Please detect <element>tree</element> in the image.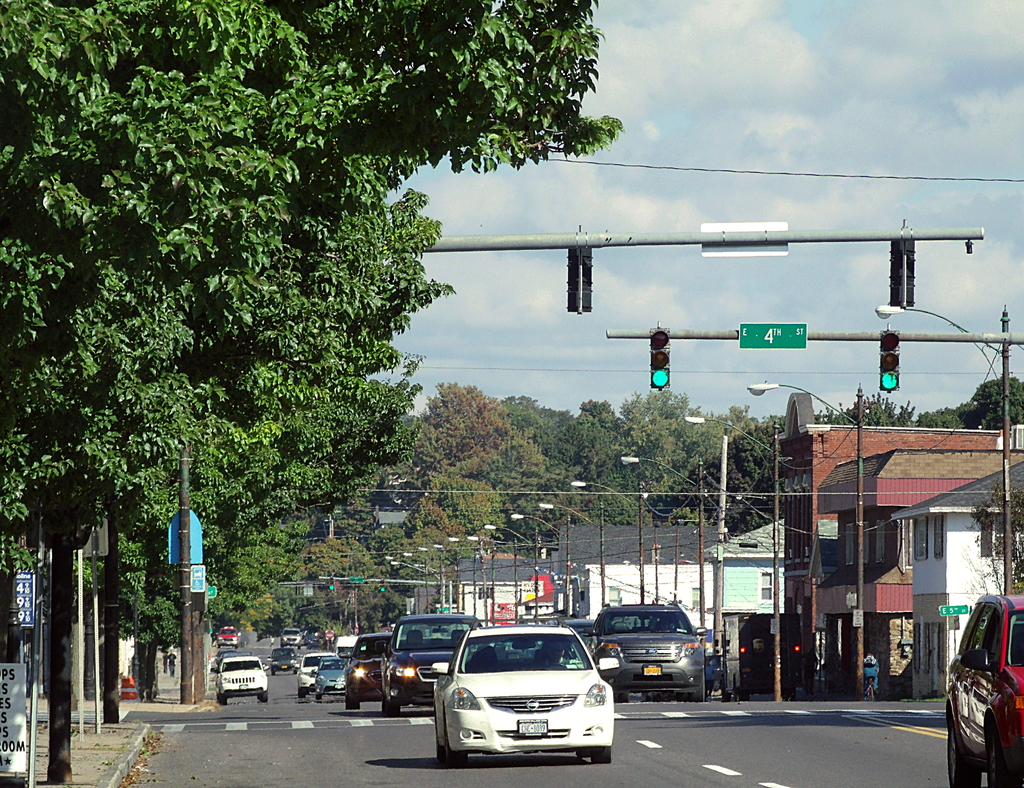
pyautogui.locateOnScreen(287, 593, 379, 639).
